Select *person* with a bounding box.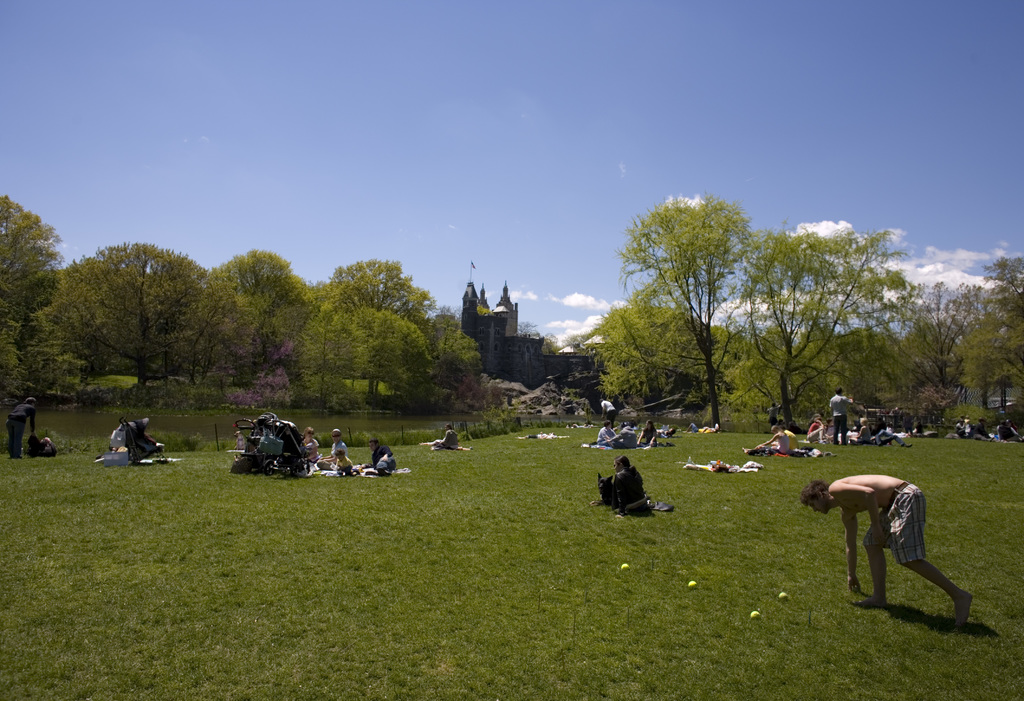
pyautogui.locateOnScreen(298, 426, 322, 463).
